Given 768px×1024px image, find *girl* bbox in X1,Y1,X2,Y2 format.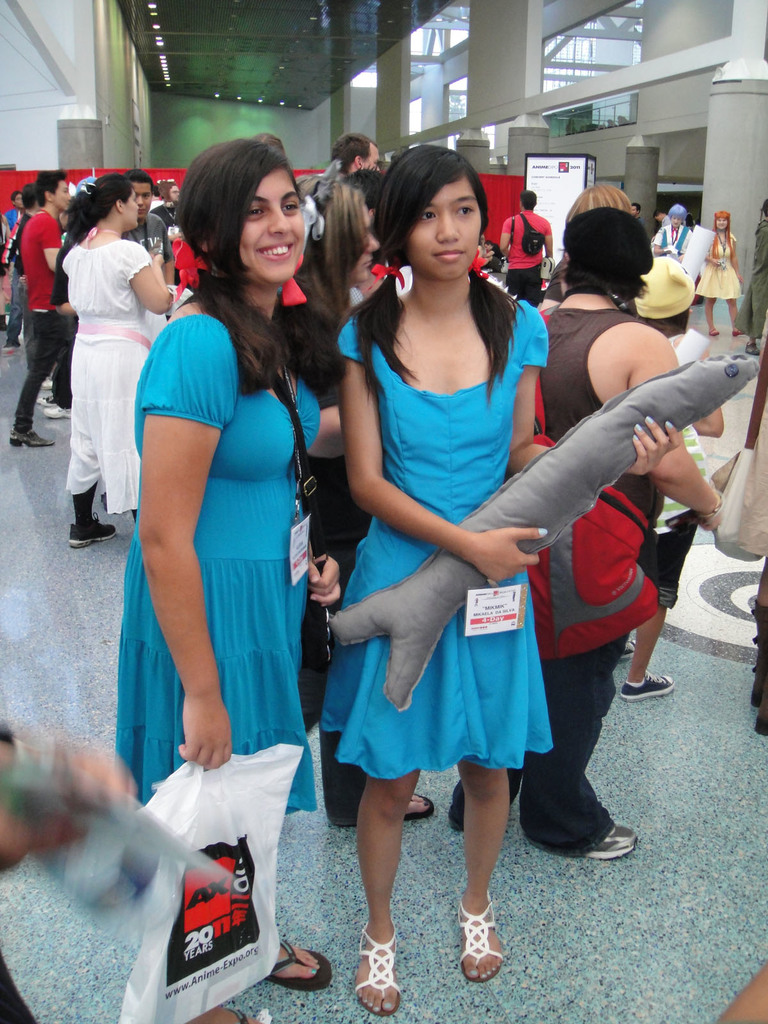
114,135,347,1023.
